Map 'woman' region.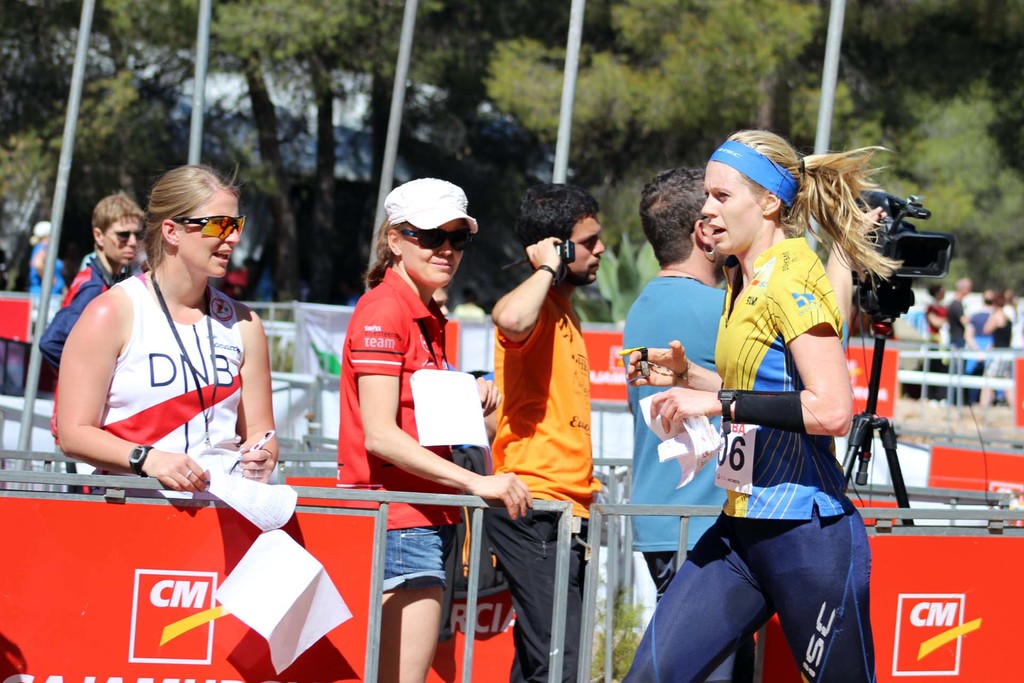
Mapped to pyautogui.locateOnScreen(610, 128, 914, 682).
